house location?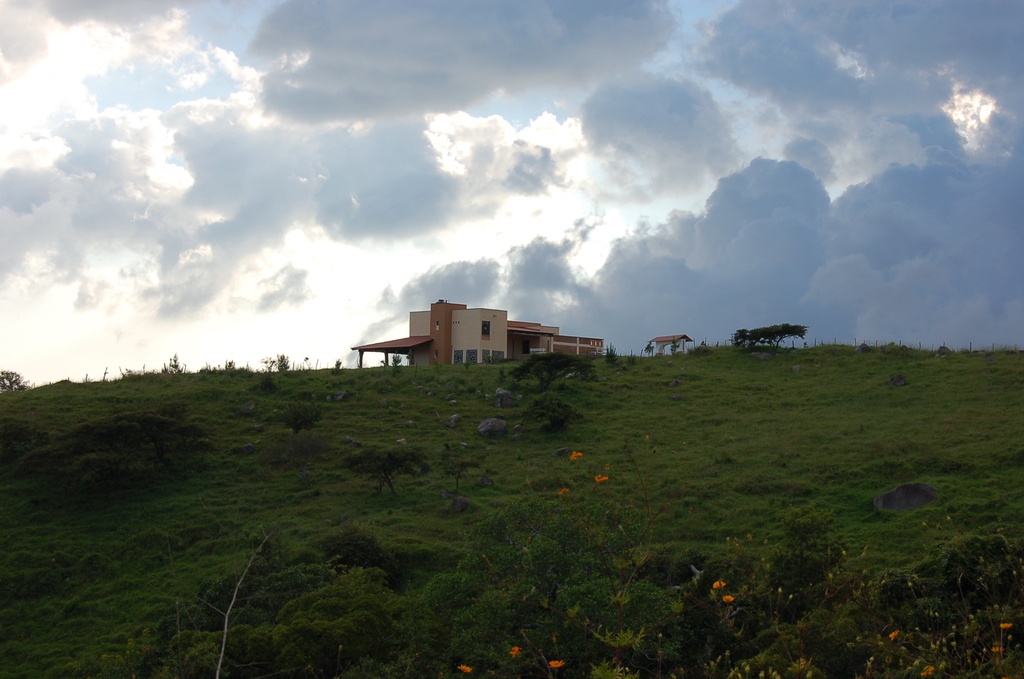
(x1=366, y1=289, x2=586, y2=380)
